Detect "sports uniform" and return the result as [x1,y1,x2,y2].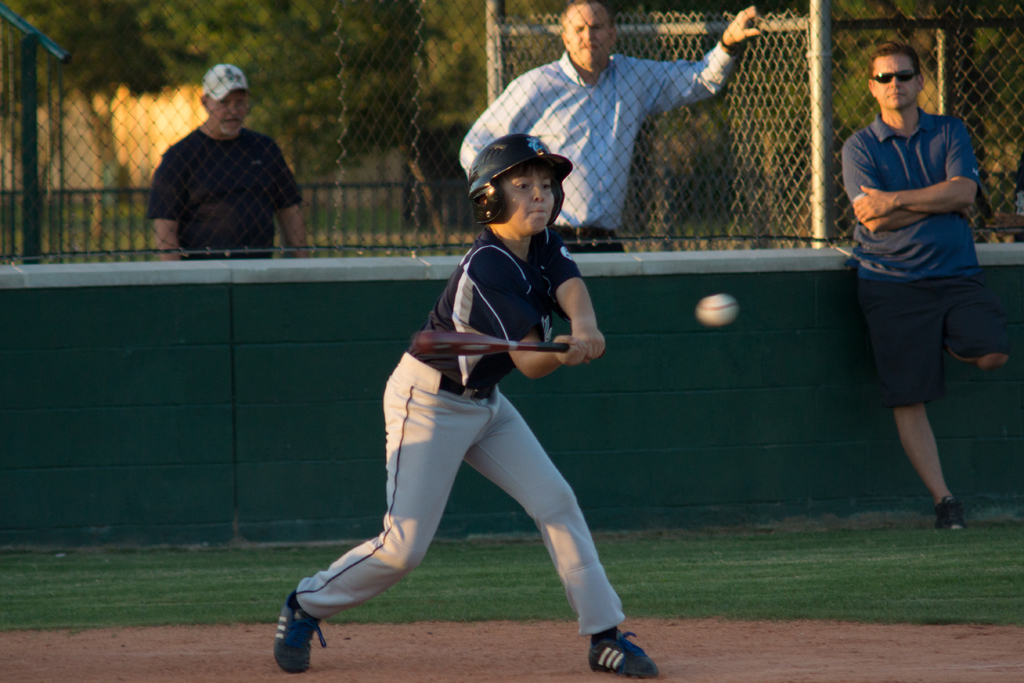
[442,45,735,256].
